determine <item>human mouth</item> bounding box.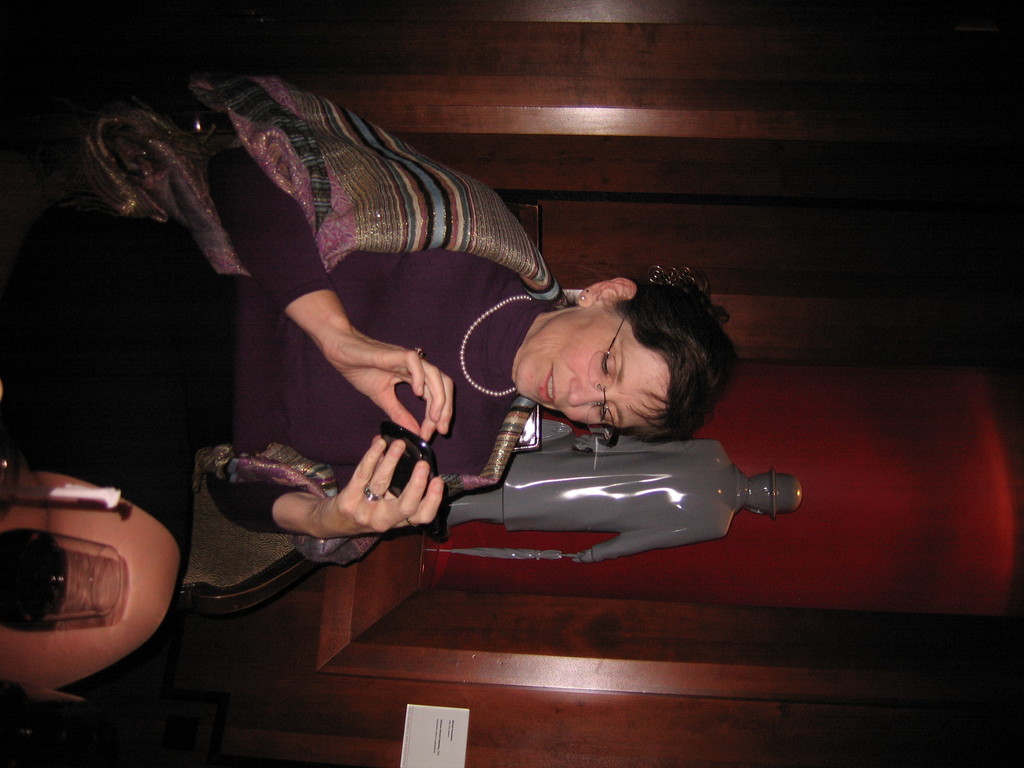
Determined: (left=540, top=368, right=557, bottom=408).
